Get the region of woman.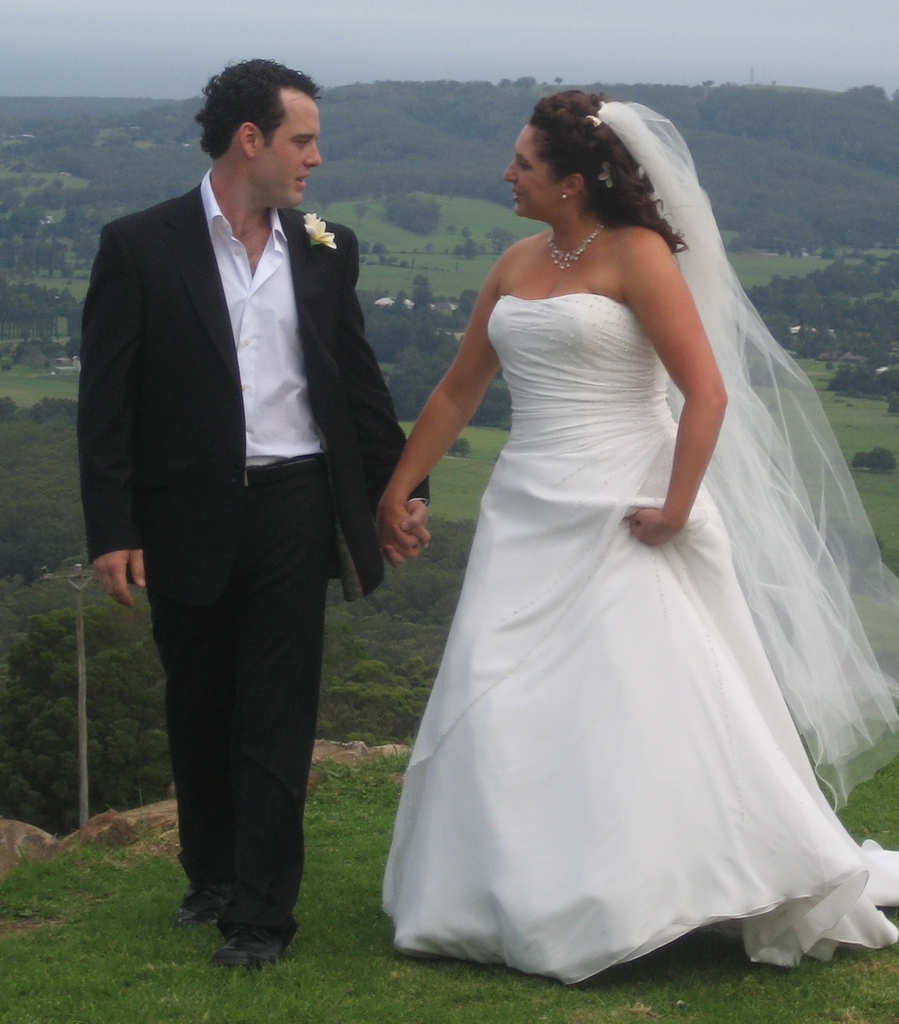
BBox(342, 71, 889, 949).
